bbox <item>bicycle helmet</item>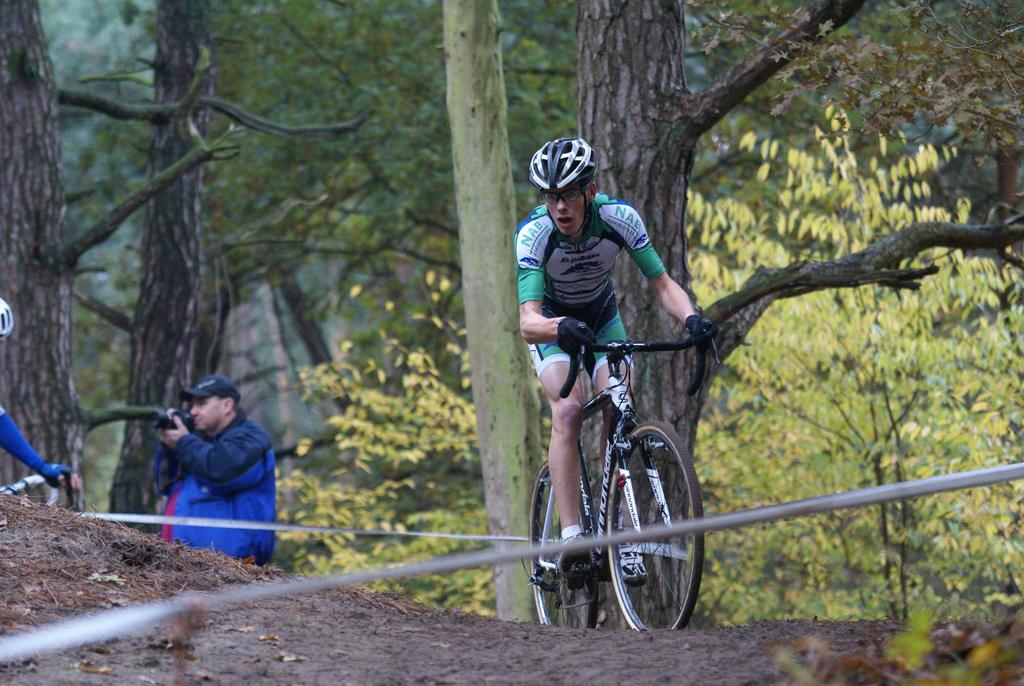
Rect(526, 133, 600, 200)
